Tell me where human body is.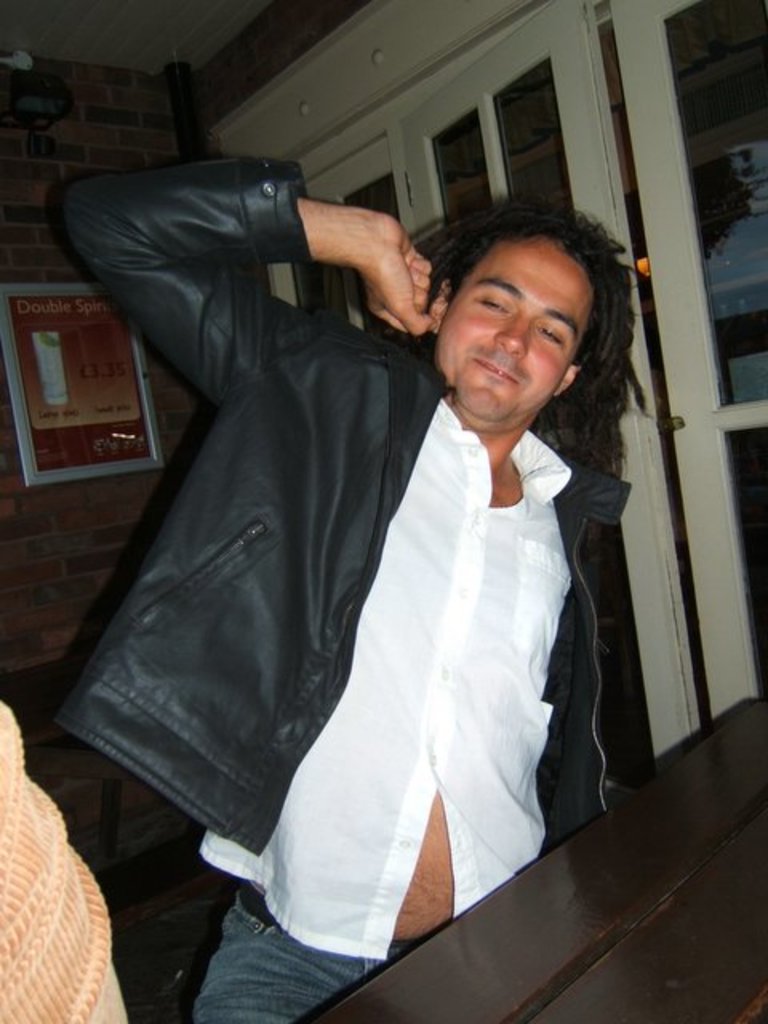
human body is at locate(133, 133, 610, 965).
